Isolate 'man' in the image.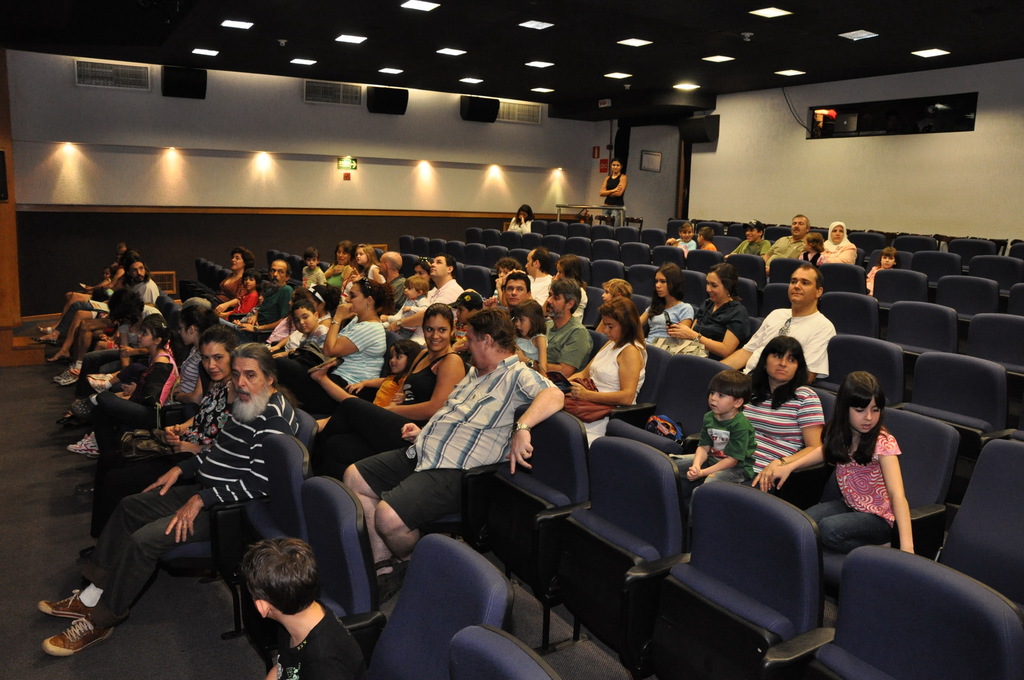
Isolated region: {"left": 764, "top": 213, "right": 815, "bottom": 265}.
